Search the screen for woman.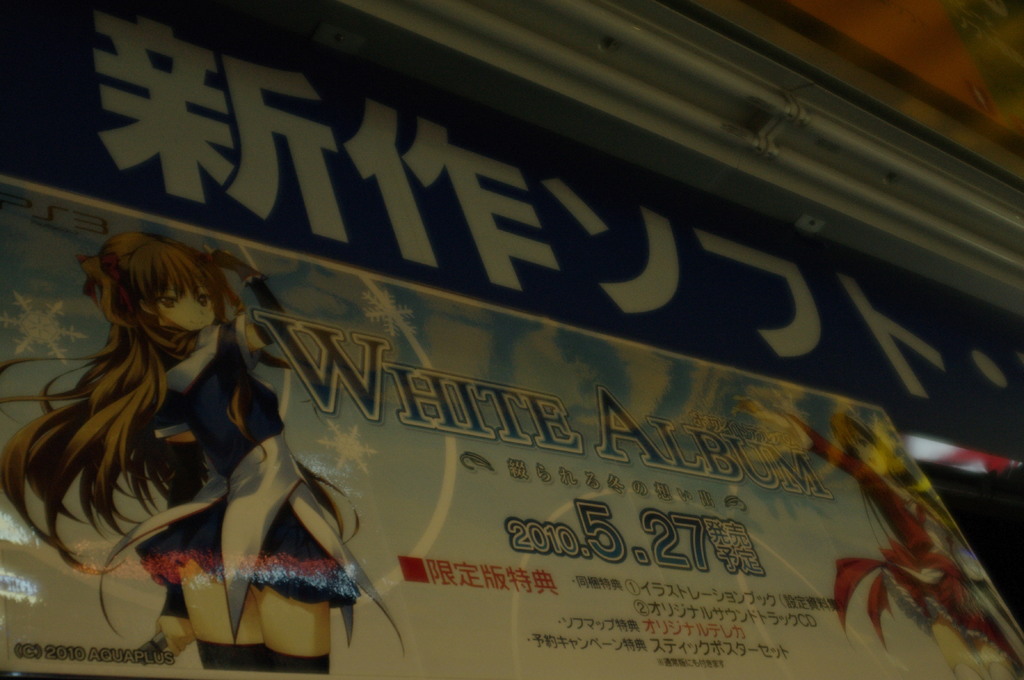
Found at bbox=[32, 214, 349, 652].
